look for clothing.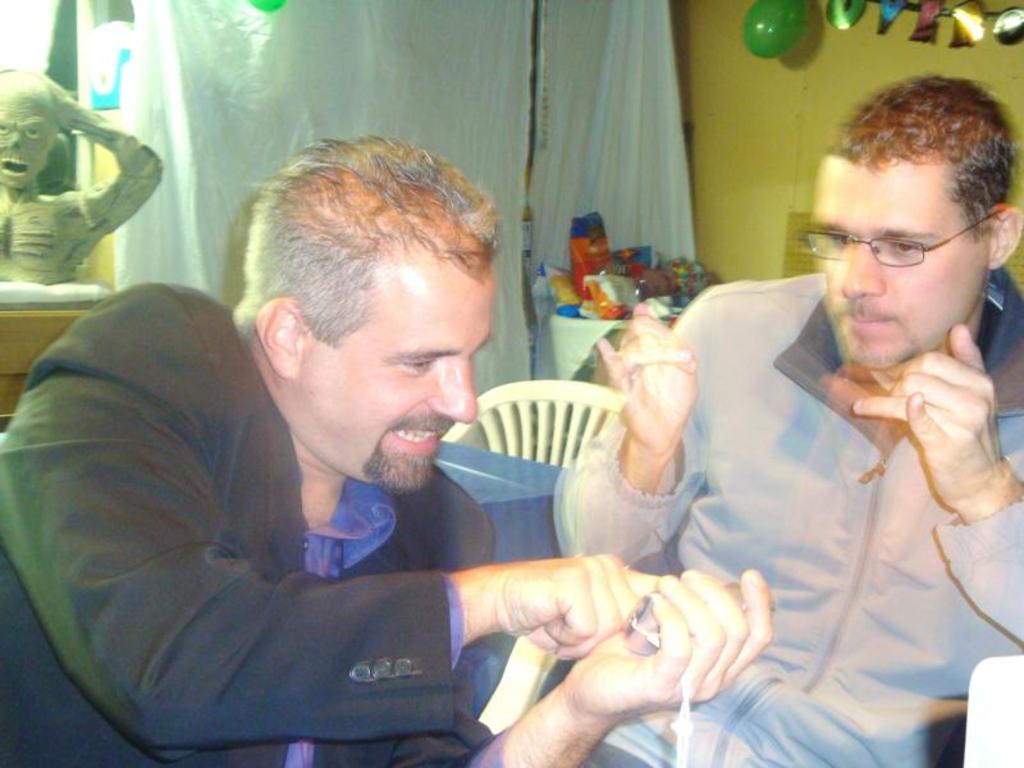
Found: box=[0, 291, 530, 767].
